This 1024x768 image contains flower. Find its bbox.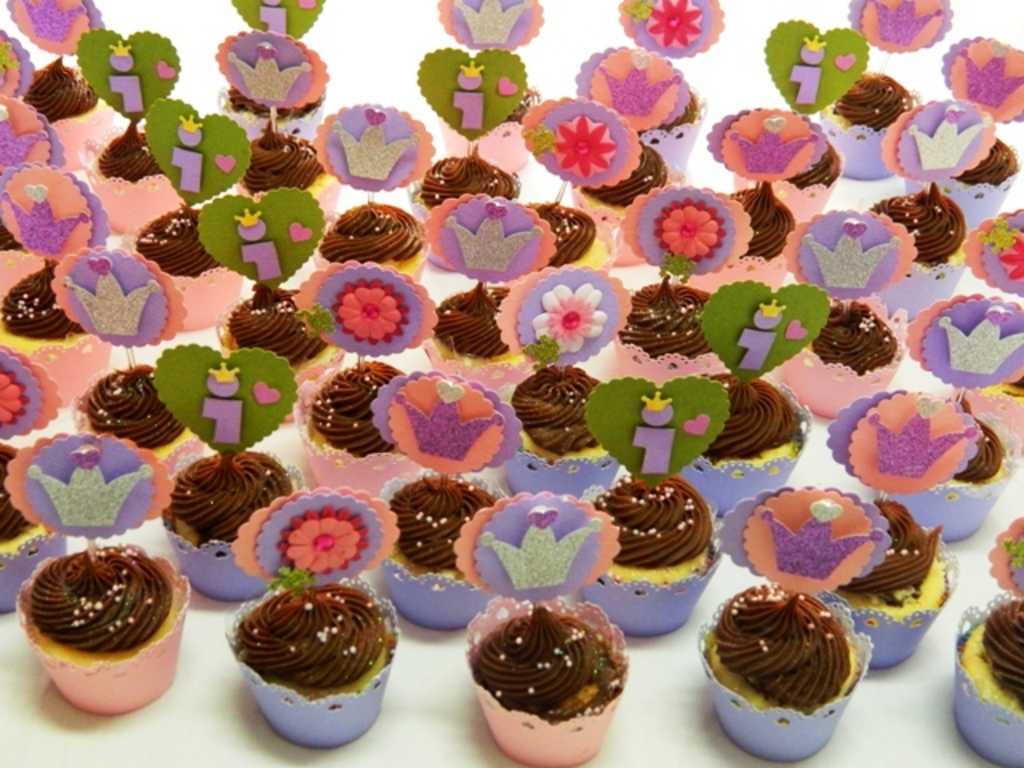
x1=994 y1=234 x2=1022 y2=280.
